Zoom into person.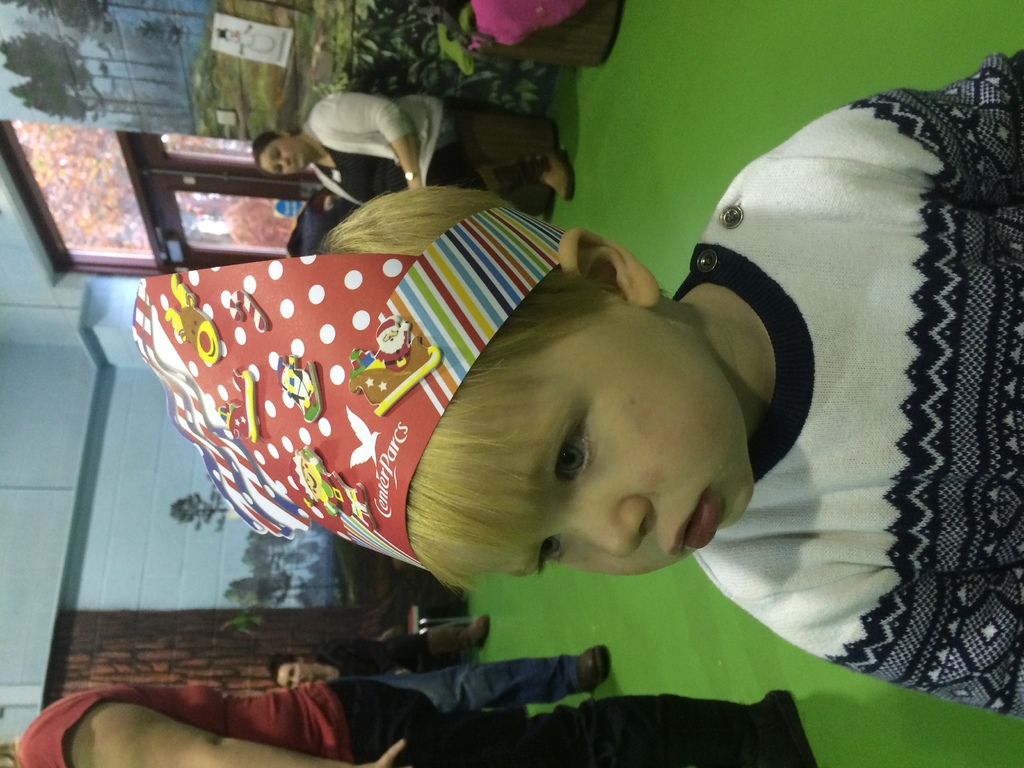
Zoom target: <box>268,609,489,695</box>.
